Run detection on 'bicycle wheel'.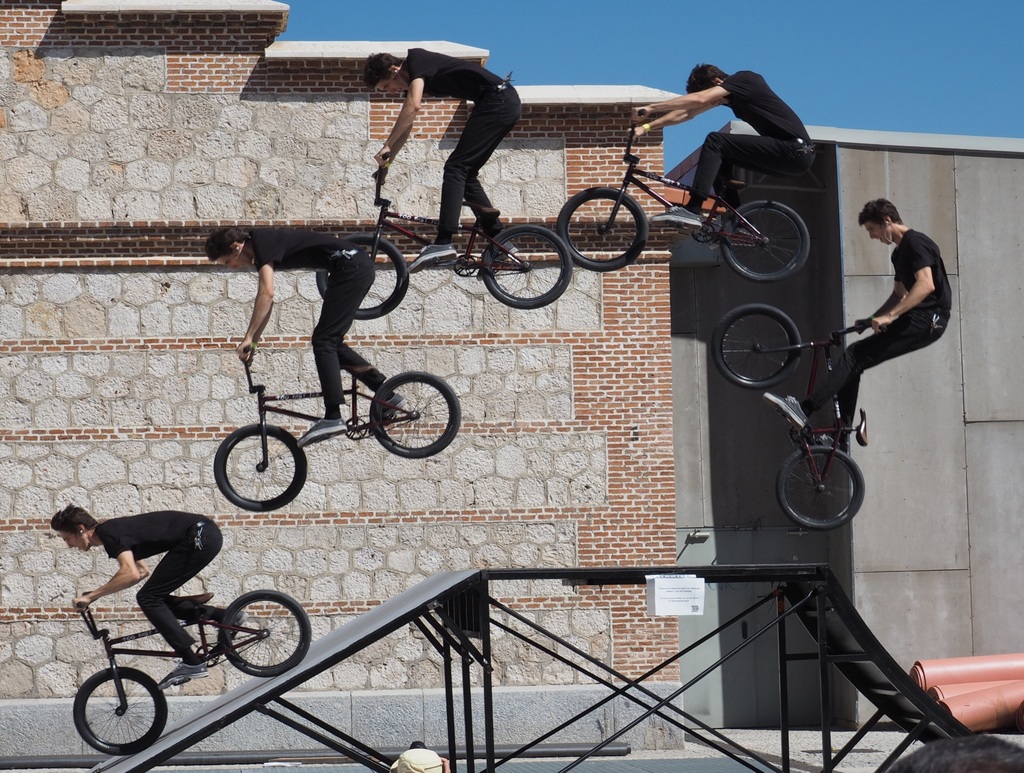
Result: [315,229,408,322].
